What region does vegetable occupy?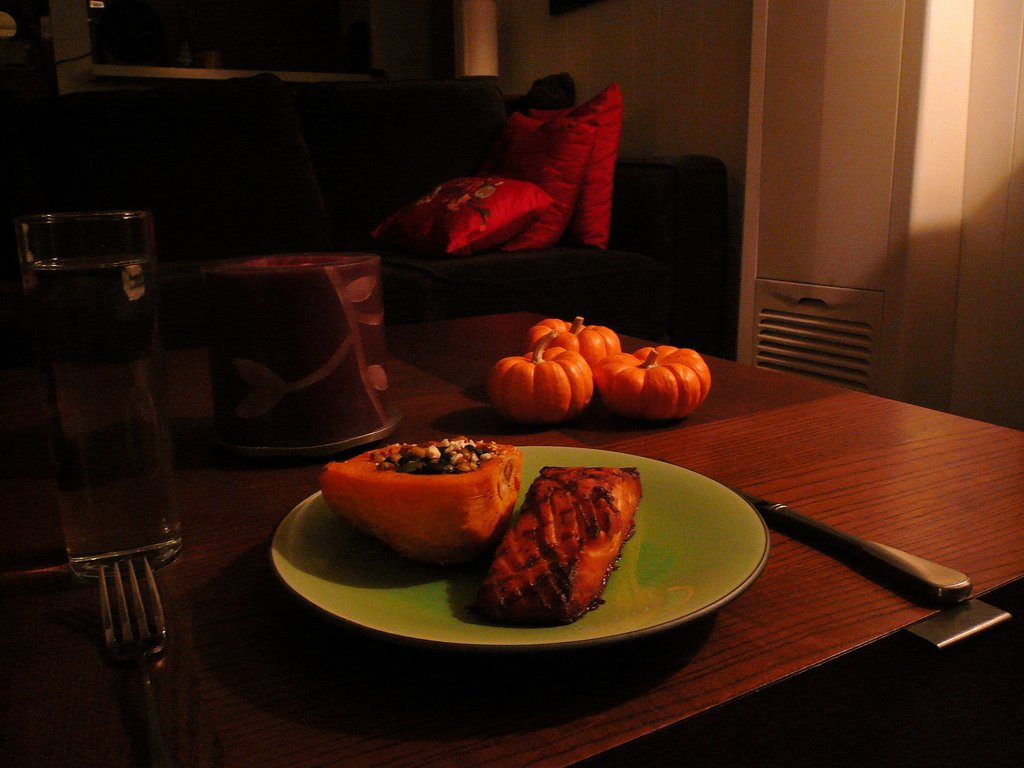
589:344:694:433.
